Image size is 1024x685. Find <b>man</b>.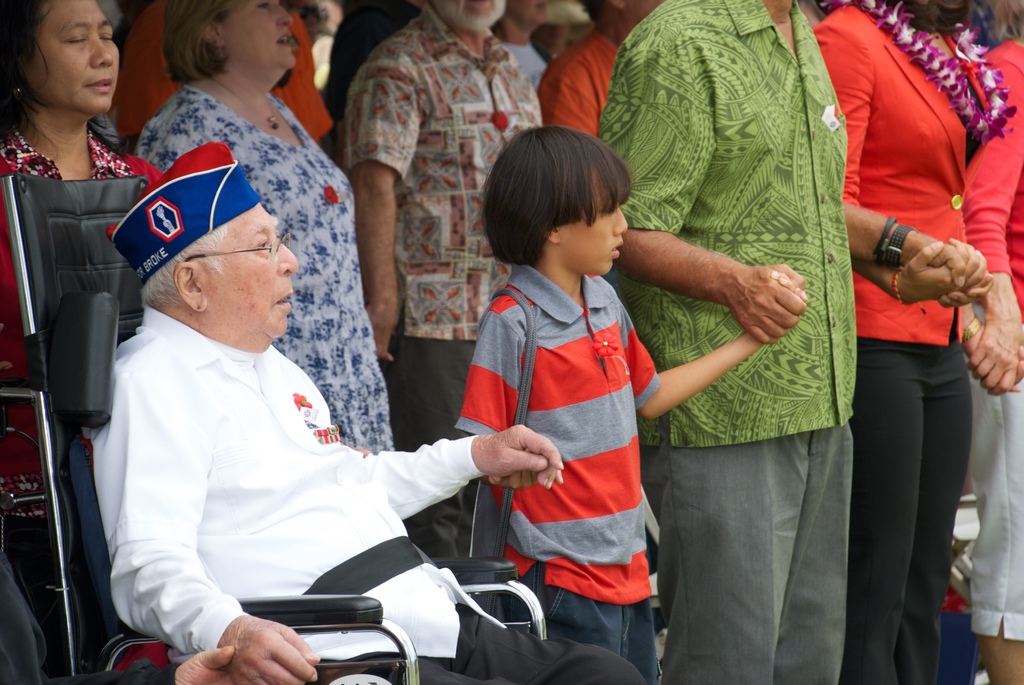
bbox=(106, 142, 649, 684).
